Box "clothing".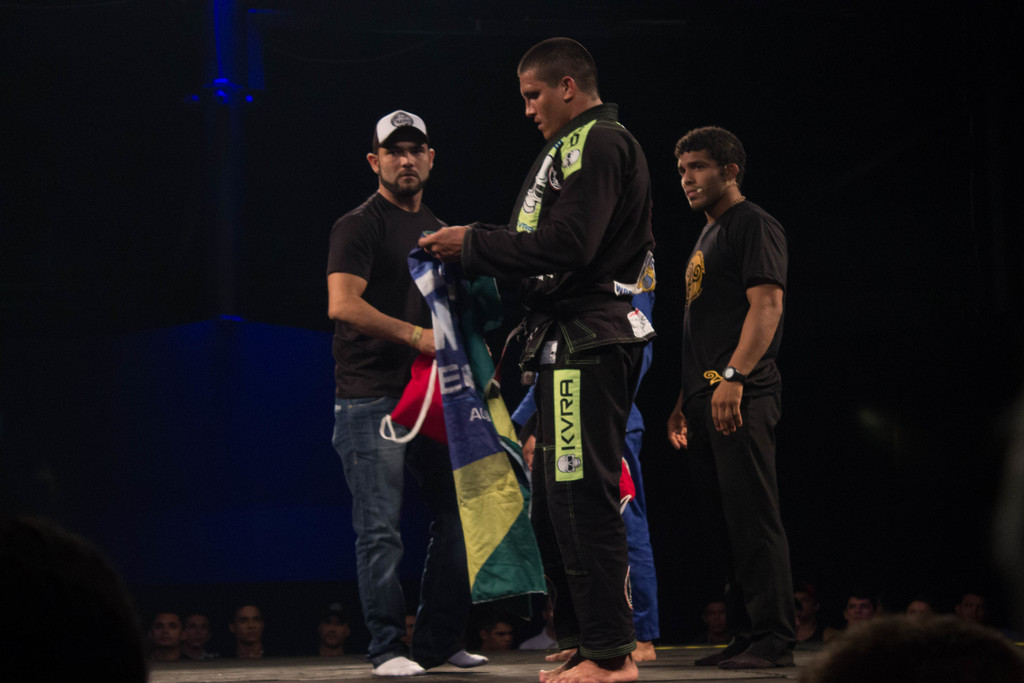
detection(681, 195, 788, 404).
